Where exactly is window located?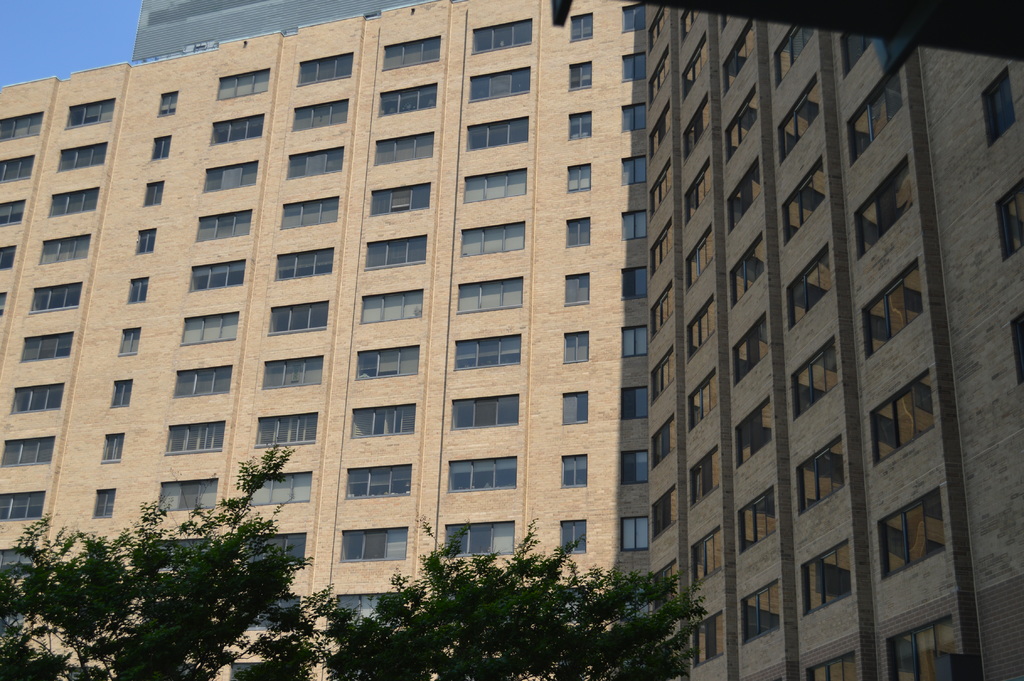
Its bounding box is BBox(371, 87, 442, 115).
